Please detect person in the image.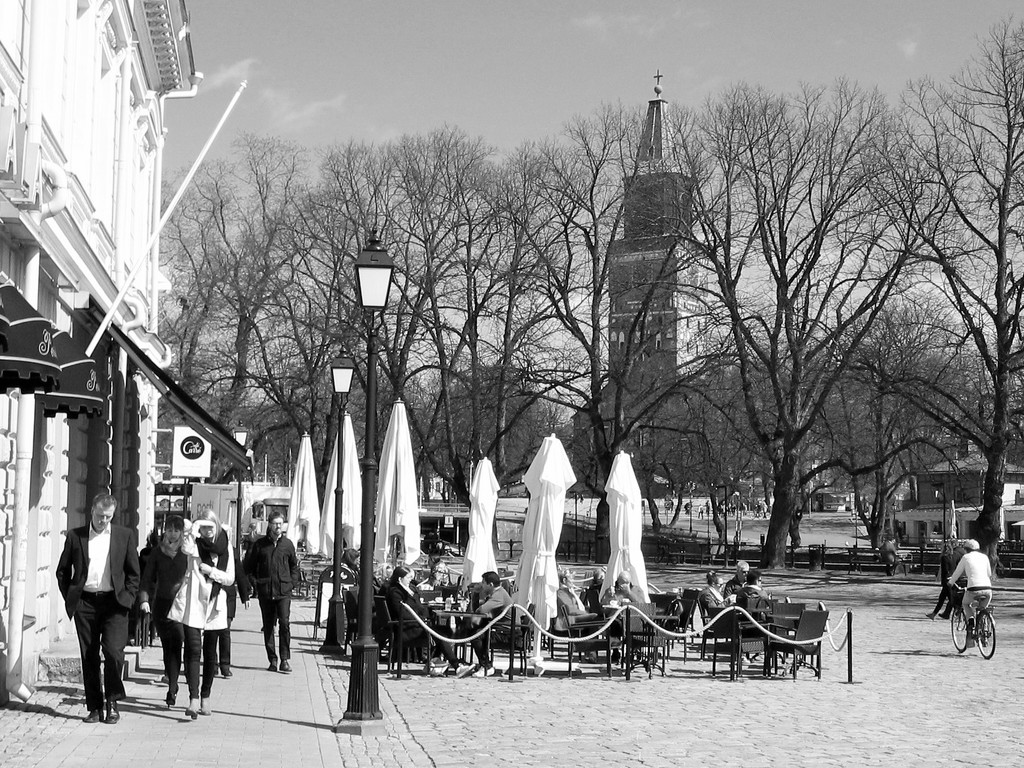
<box>58,493,141,715</box>.
